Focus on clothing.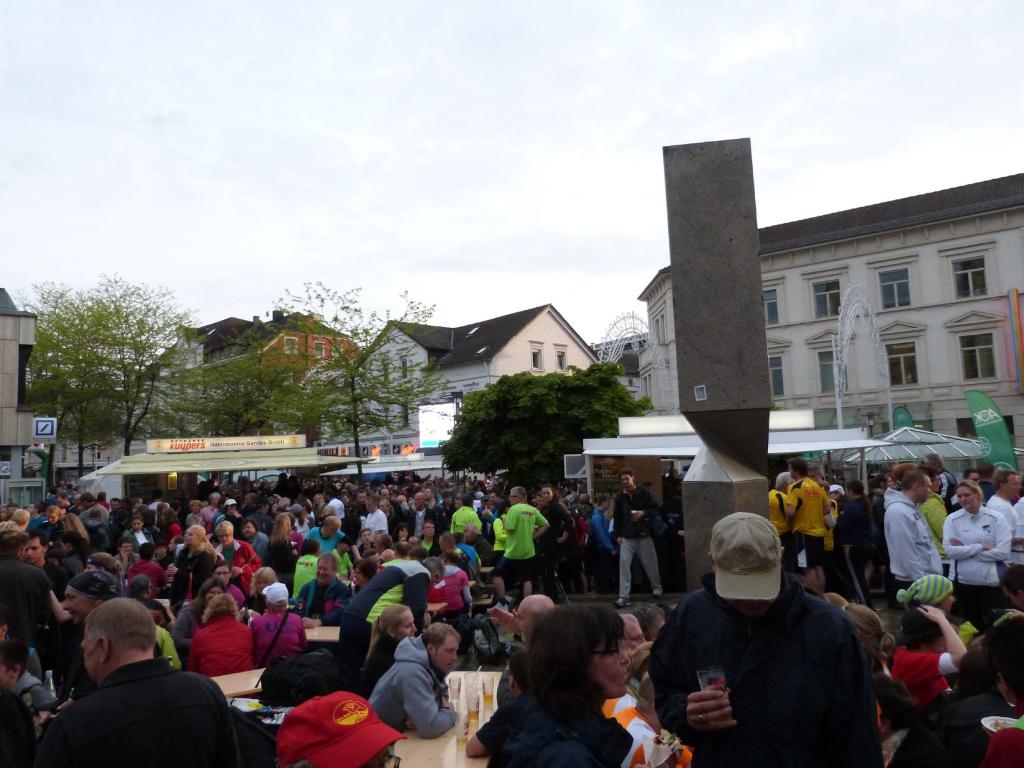
Focused at l=480, t=698, r=650, b=767.
